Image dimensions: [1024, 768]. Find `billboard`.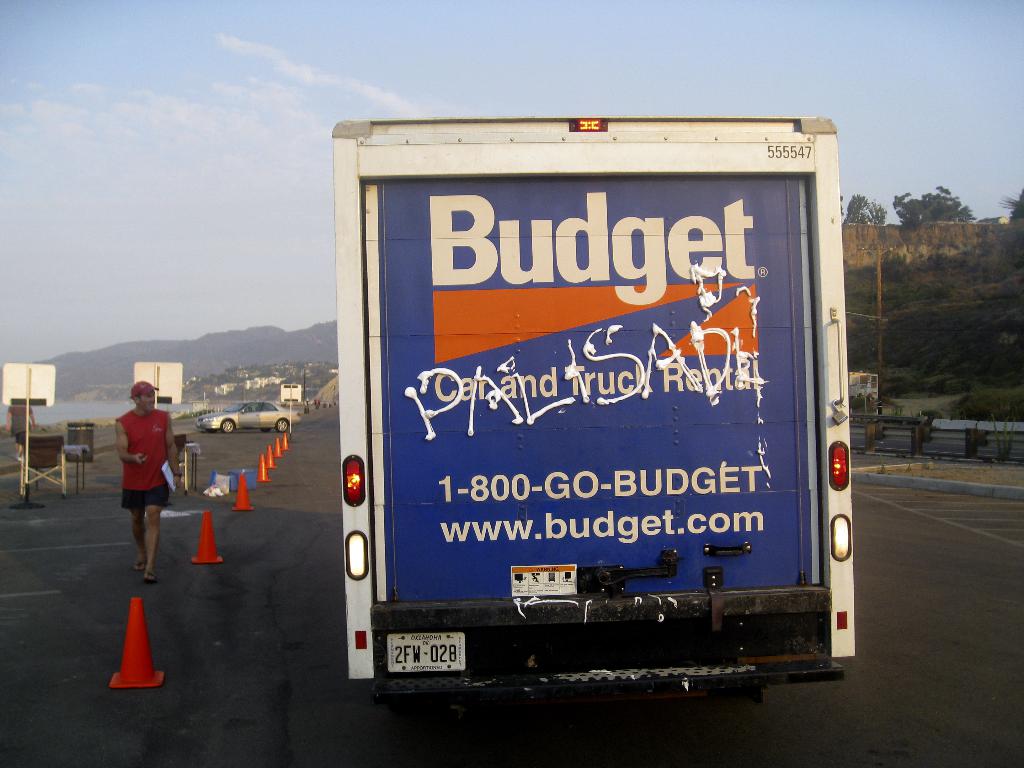
<bbox>388, 170, 819, 604</bbox>.
